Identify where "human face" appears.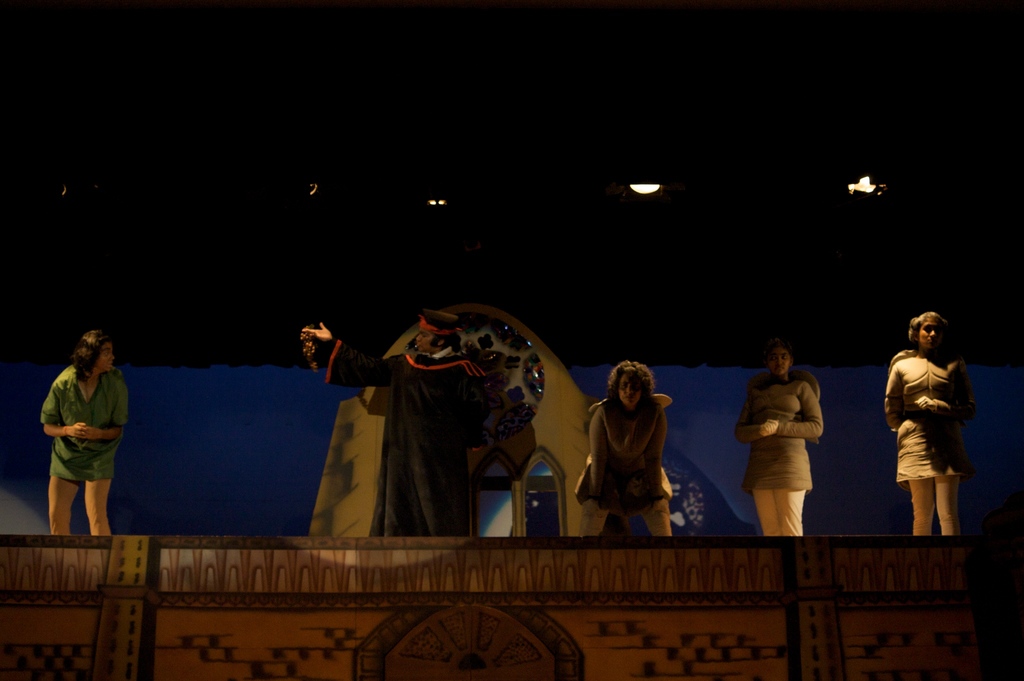
Appears at region(621, 371, 638, 404).
